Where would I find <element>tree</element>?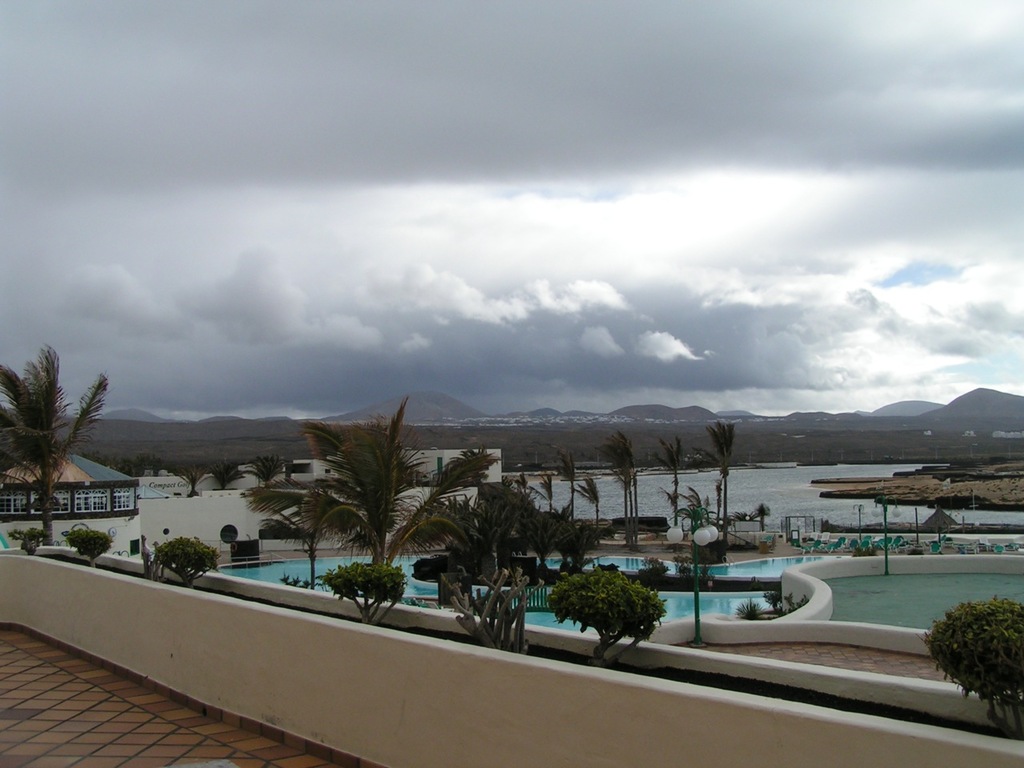
At x1=650 y1=431 x2=687 y2=522.
